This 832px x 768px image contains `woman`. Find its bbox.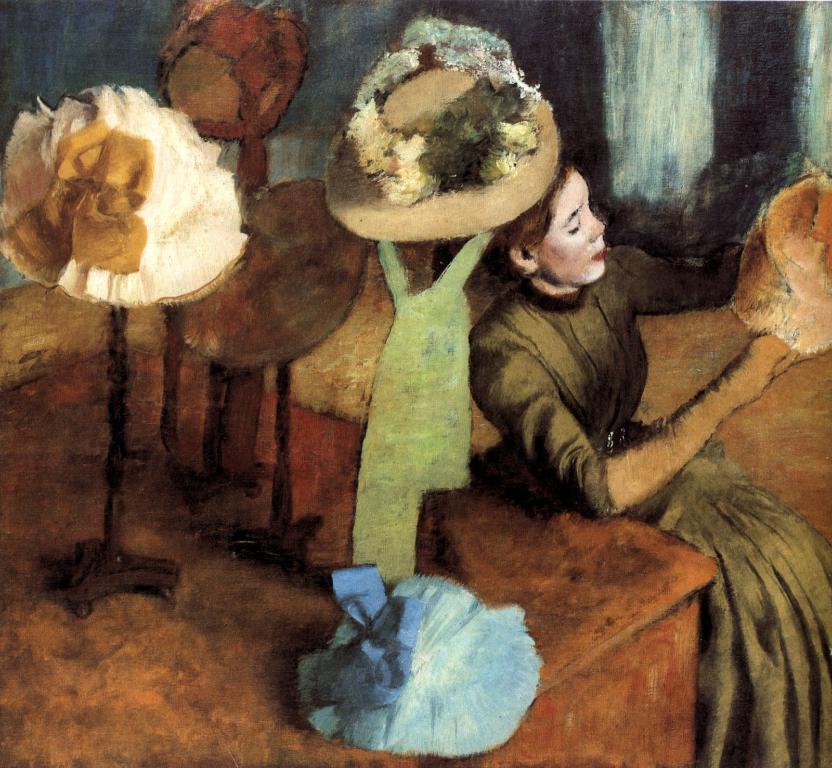
466, 161, 831, 767.
